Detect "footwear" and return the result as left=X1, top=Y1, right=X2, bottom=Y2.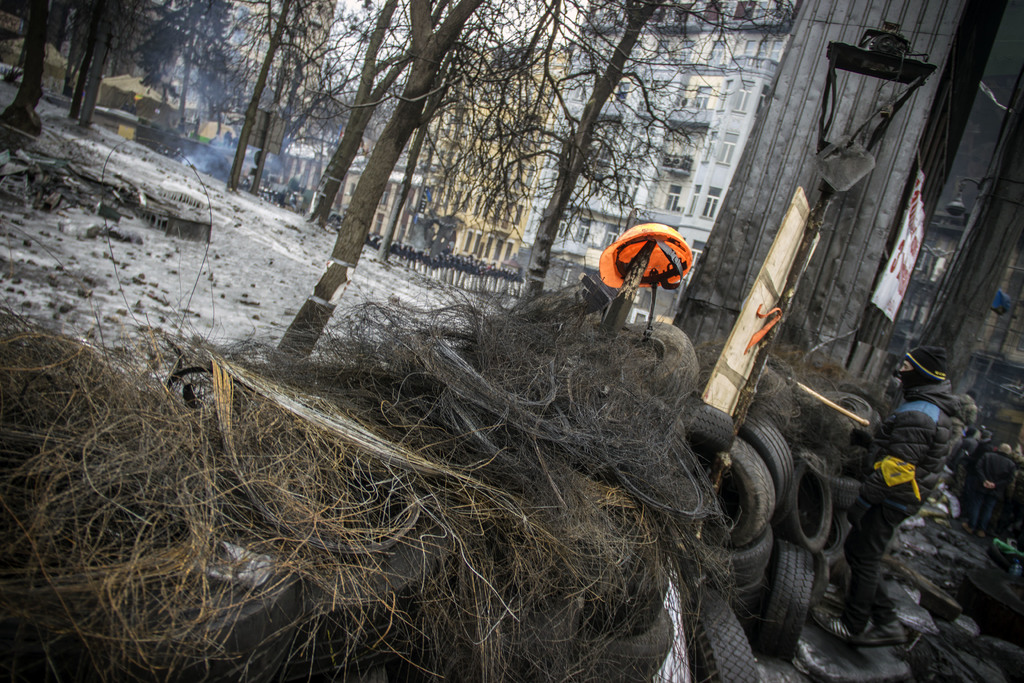
left=979, top=531, right=987, bottom=540.
